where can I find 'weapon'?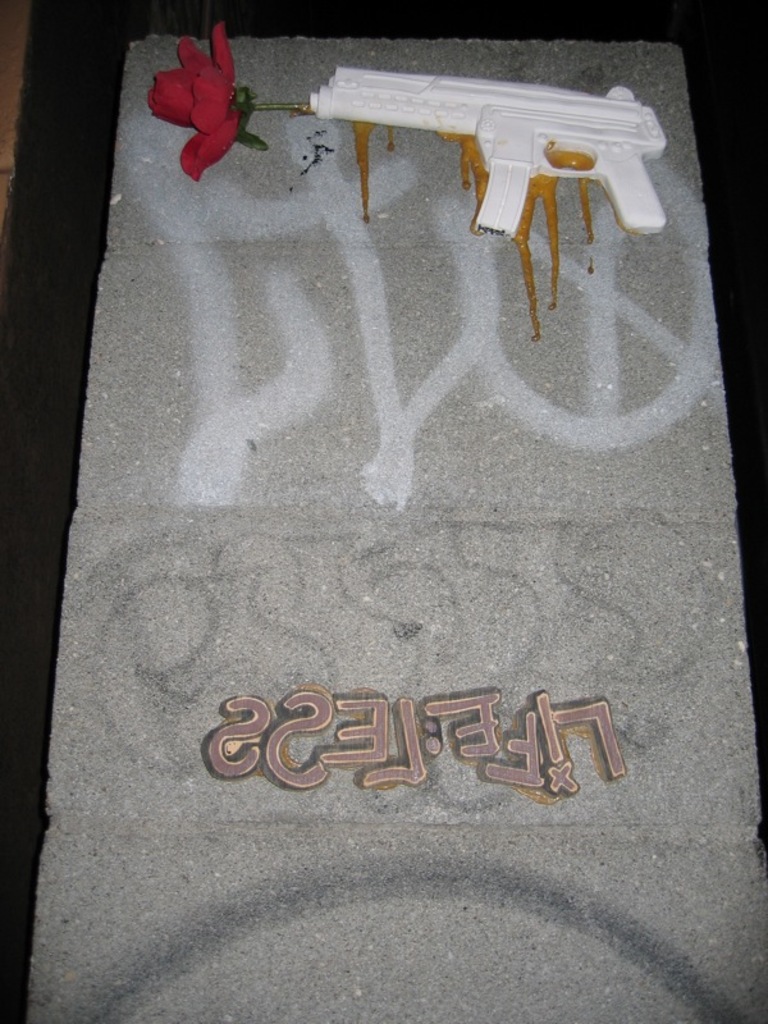
You can find it at pyautogui.locateOnScreen(250, 38, 648, 342).
